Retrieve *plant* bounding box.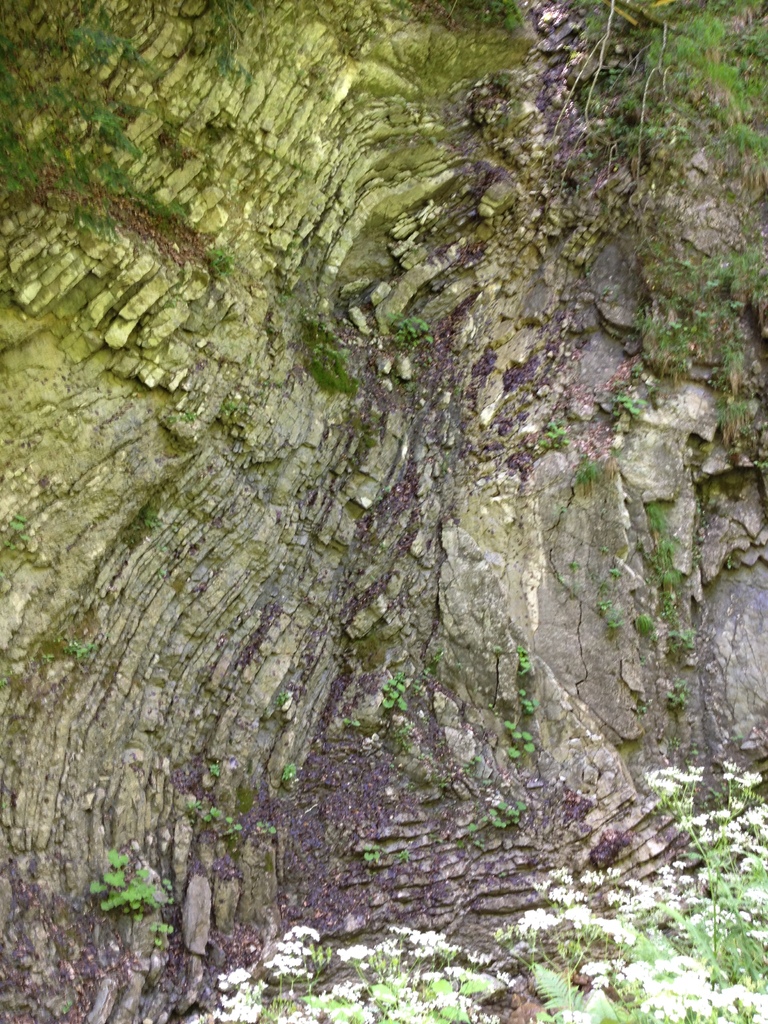
Bounding box: 415/750/436/758.
